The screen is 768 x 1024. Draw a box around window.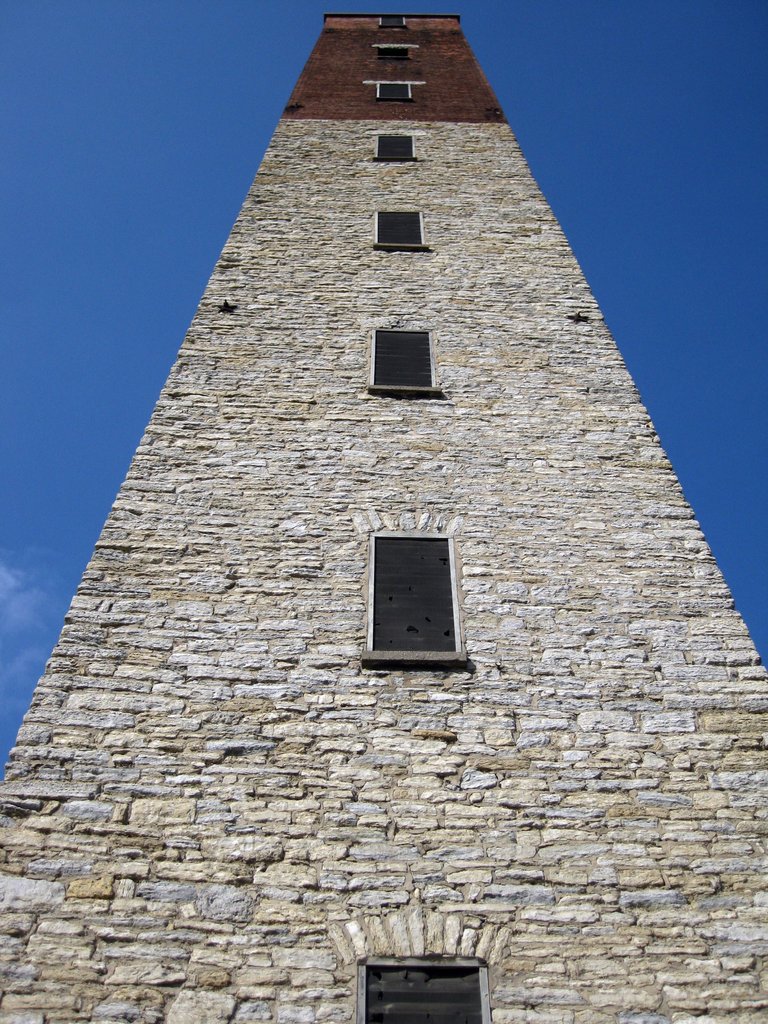
<region>360, 532, 469, 665</region>.
